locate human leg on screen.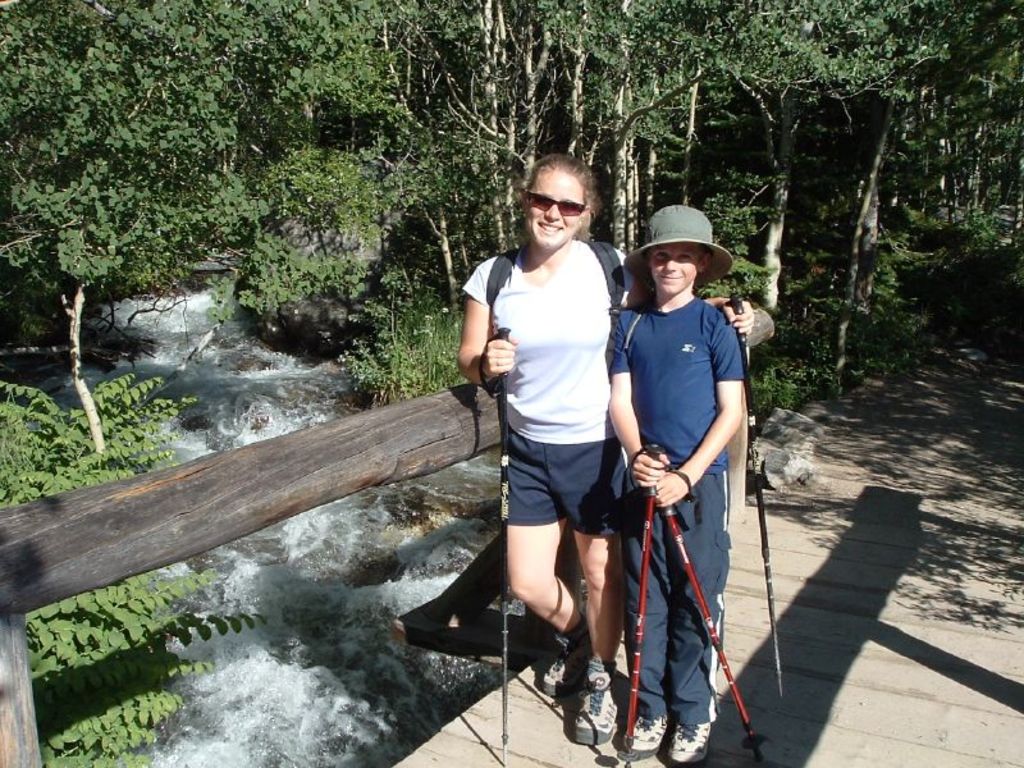
On screen at bbox=(502, 411, 593, 700).
